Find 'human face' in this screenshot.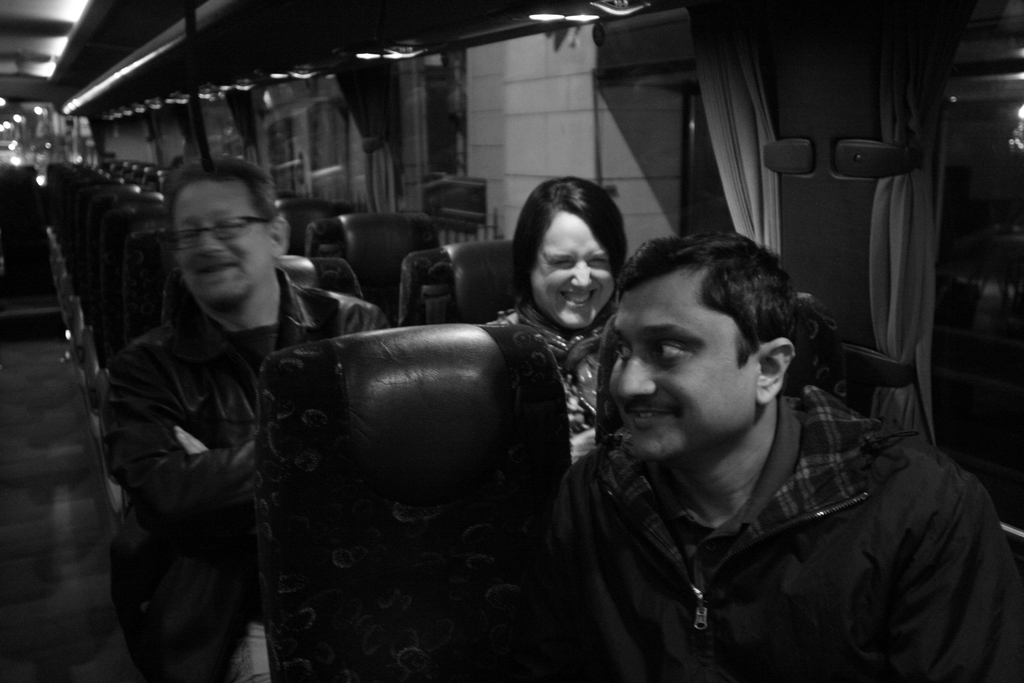
The bounding box for 'human face' is rect(605, 283, 758, 465).
